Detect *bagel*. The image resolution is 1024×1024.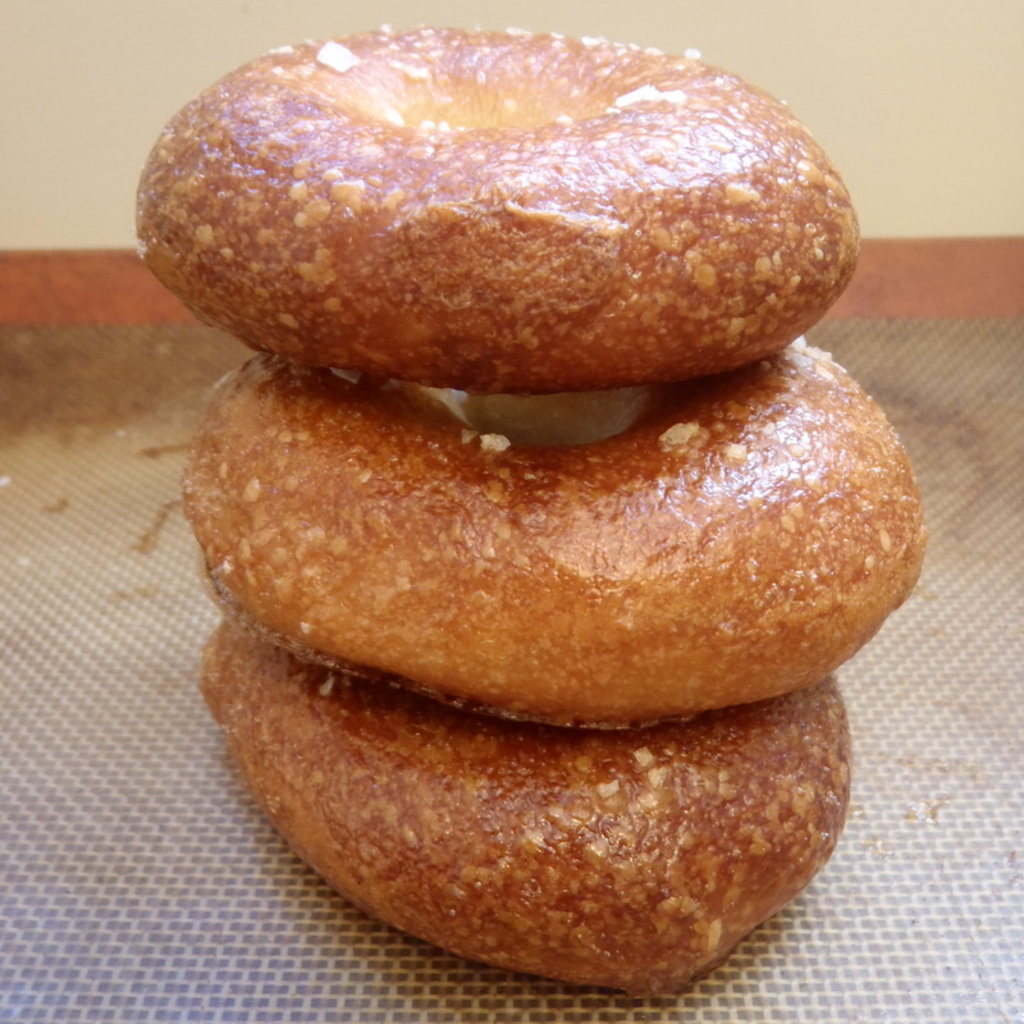
(x1=136, y1=20, x2=865, y2=380).
